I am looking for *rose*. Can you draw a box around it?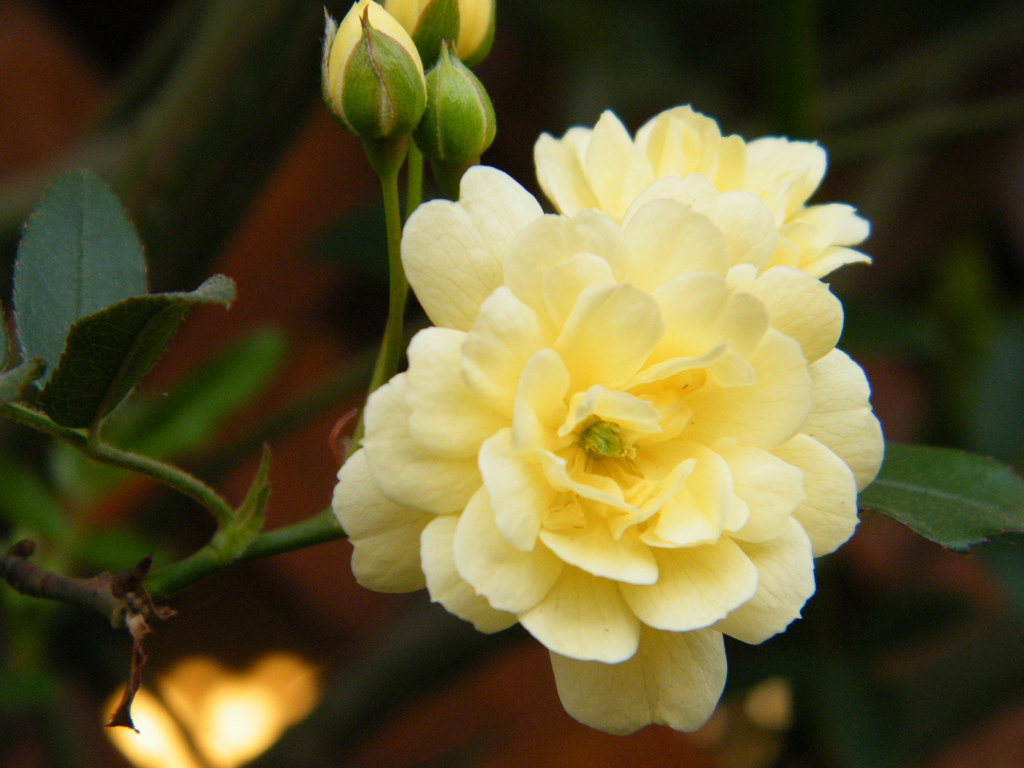
Sure, the bounding box is bbox=[328, 98, 888, 733].
